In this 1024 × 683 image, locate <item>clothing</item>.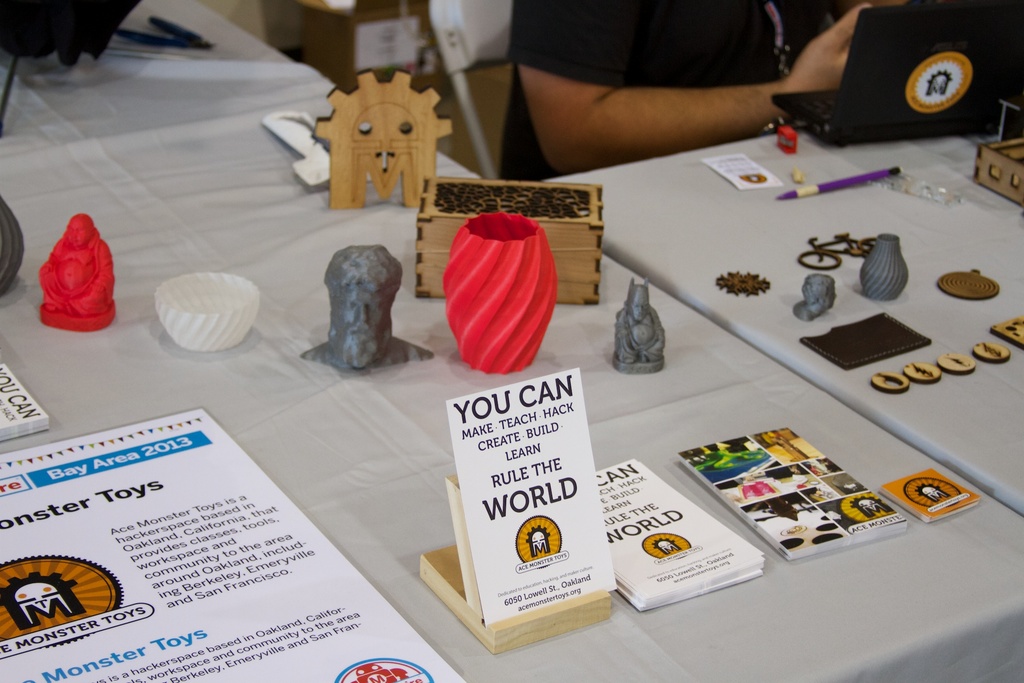
Bounding box: 493/0/844/177.
